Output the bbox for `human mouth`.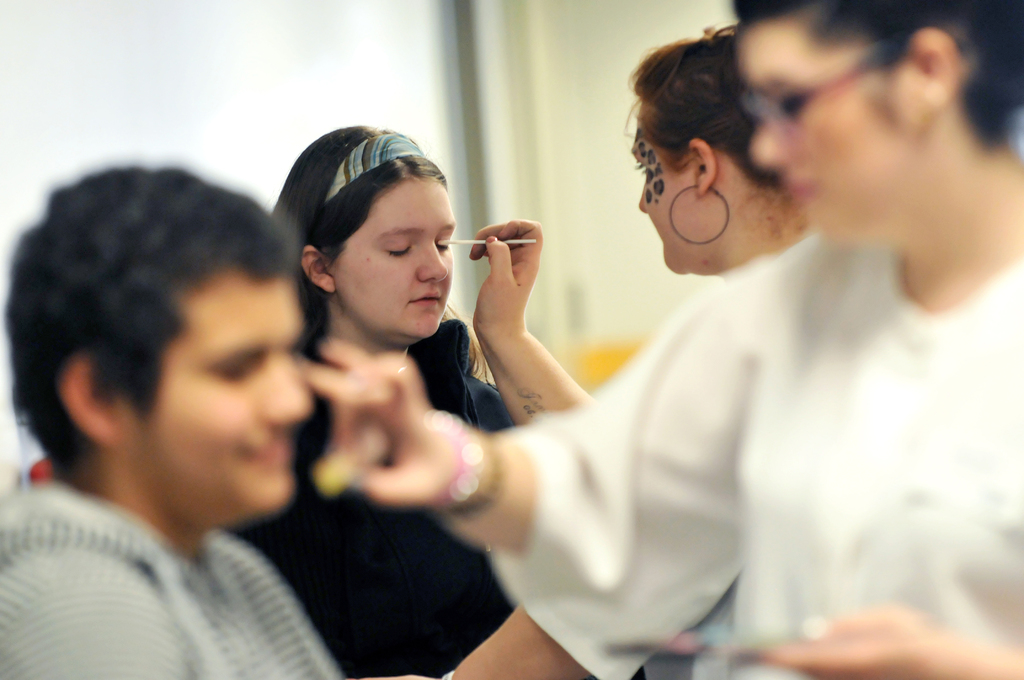
(405,291,441,304).
